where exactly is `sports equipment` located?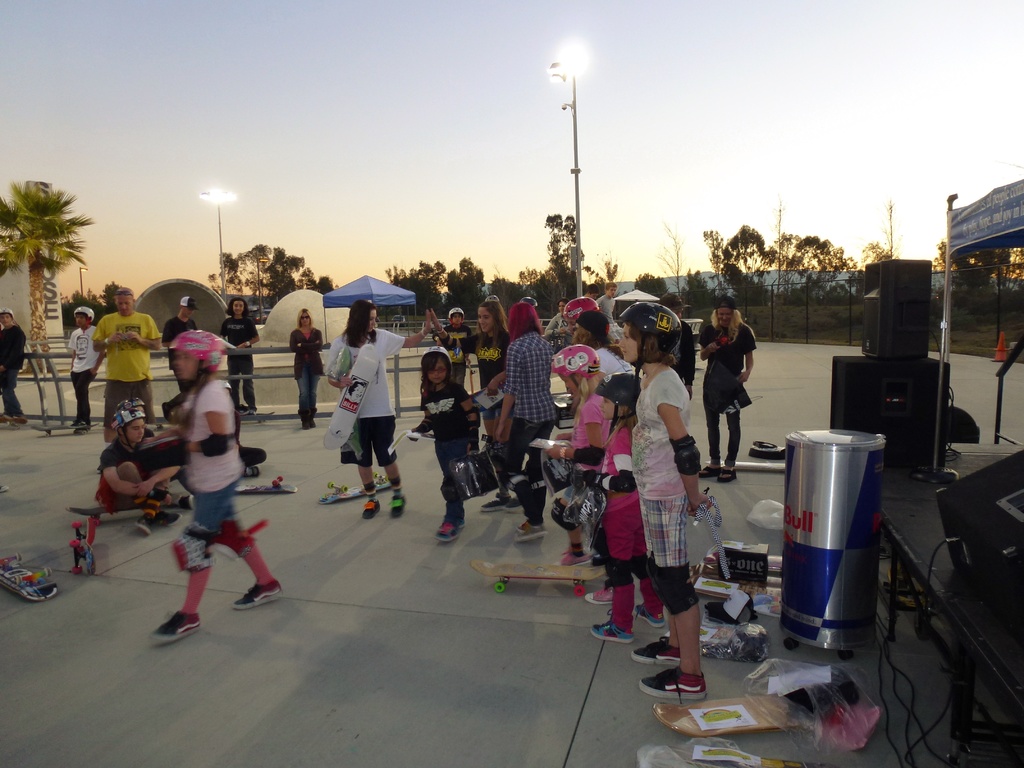
Its bounding box is 515 519 547 547.
